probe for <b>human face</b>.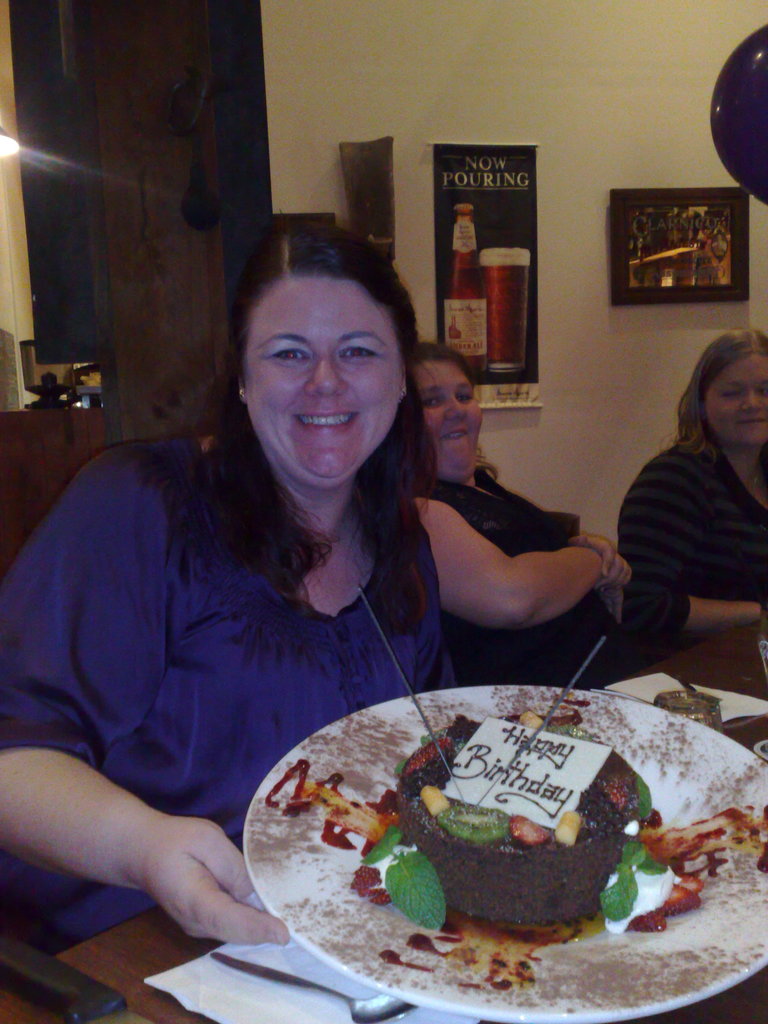
Probe result: select_region(412, 360, 482, 476).
